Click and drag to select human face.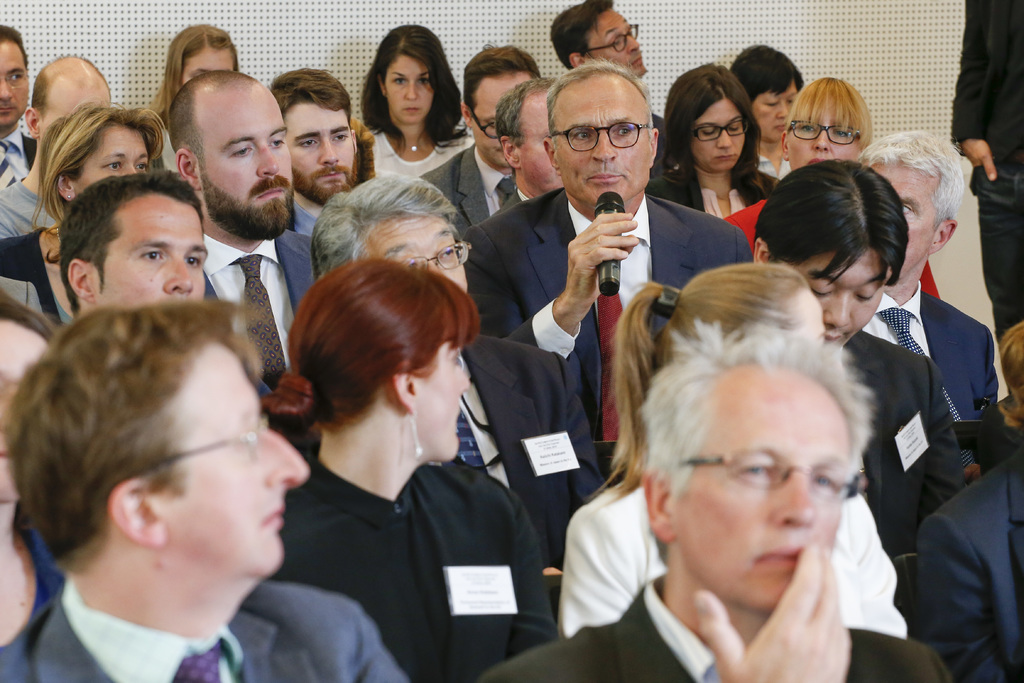
Selection: 794,245,881,347.
